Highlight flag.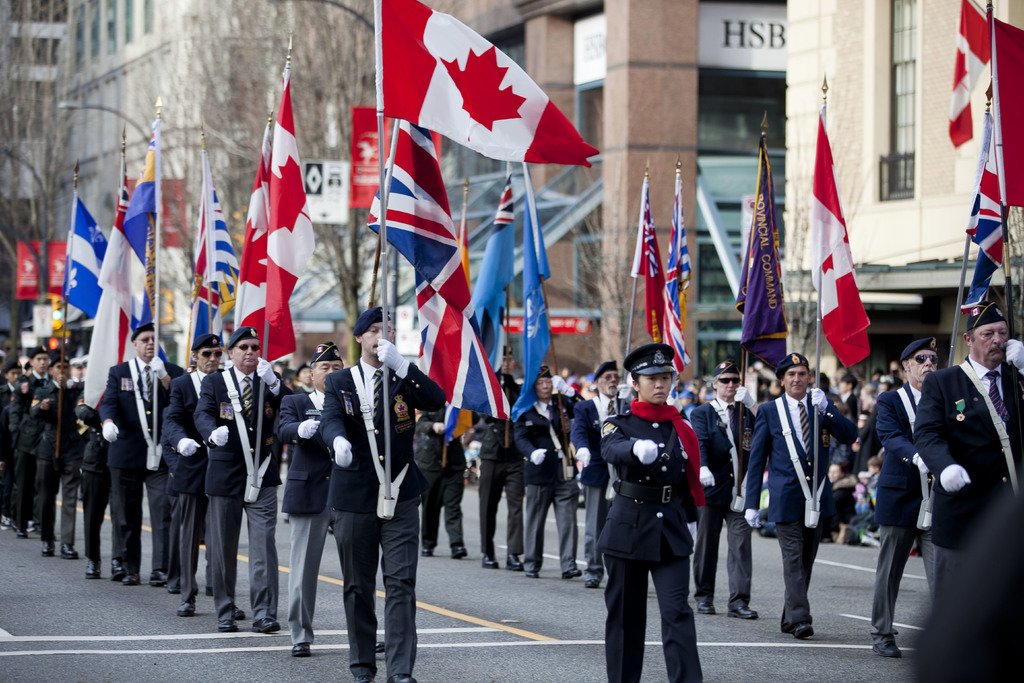
Highlighted region: pyautogui.locateOnScreen(810, 108, 872, 375).
